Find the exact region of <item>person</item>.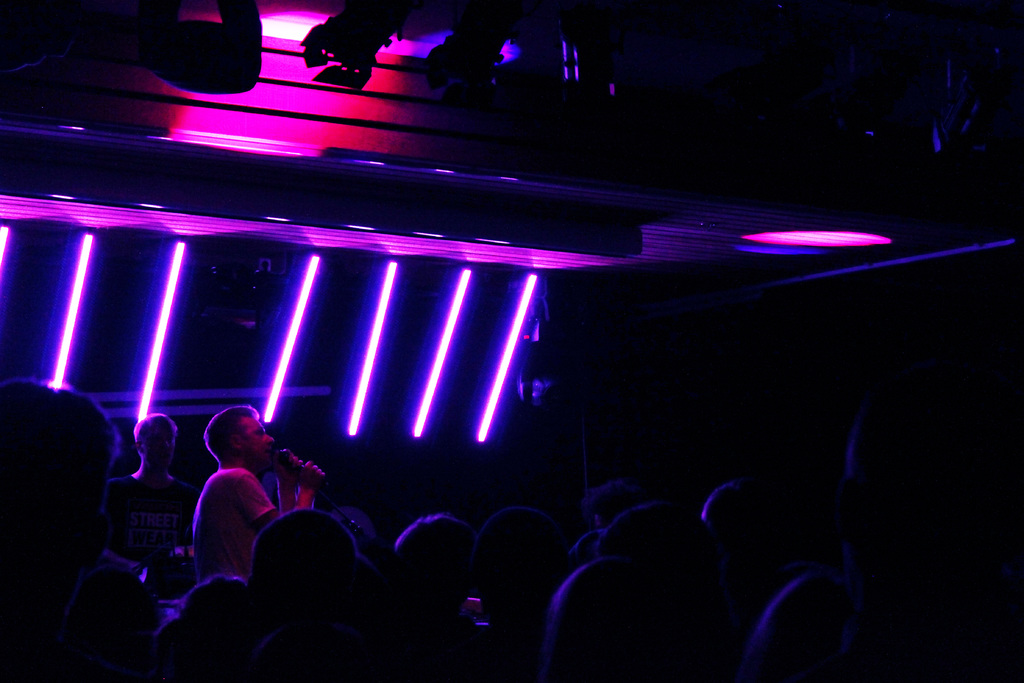
Exact region: select_region(177, 404, 279, 612).
